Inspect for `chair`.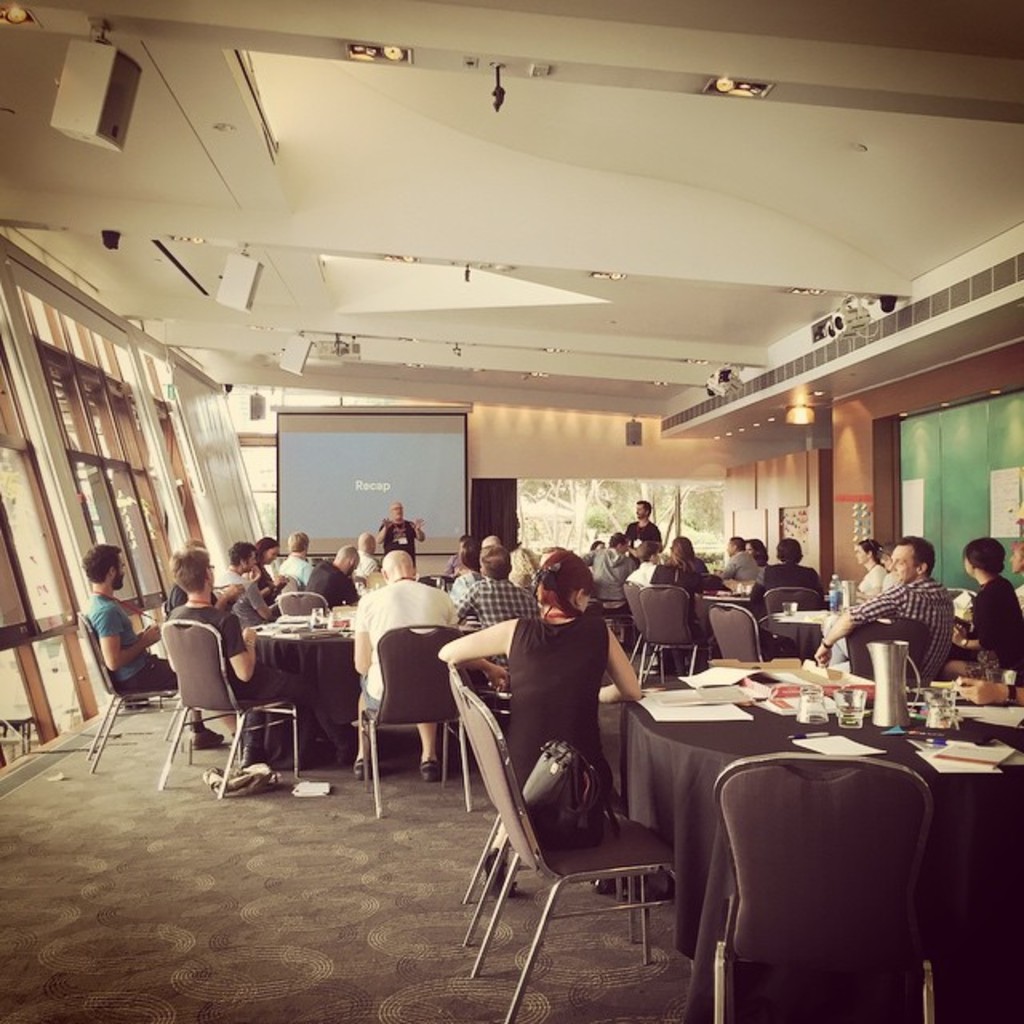
Inspection: <bbox>72, 611, 216, 766</bbox>.
